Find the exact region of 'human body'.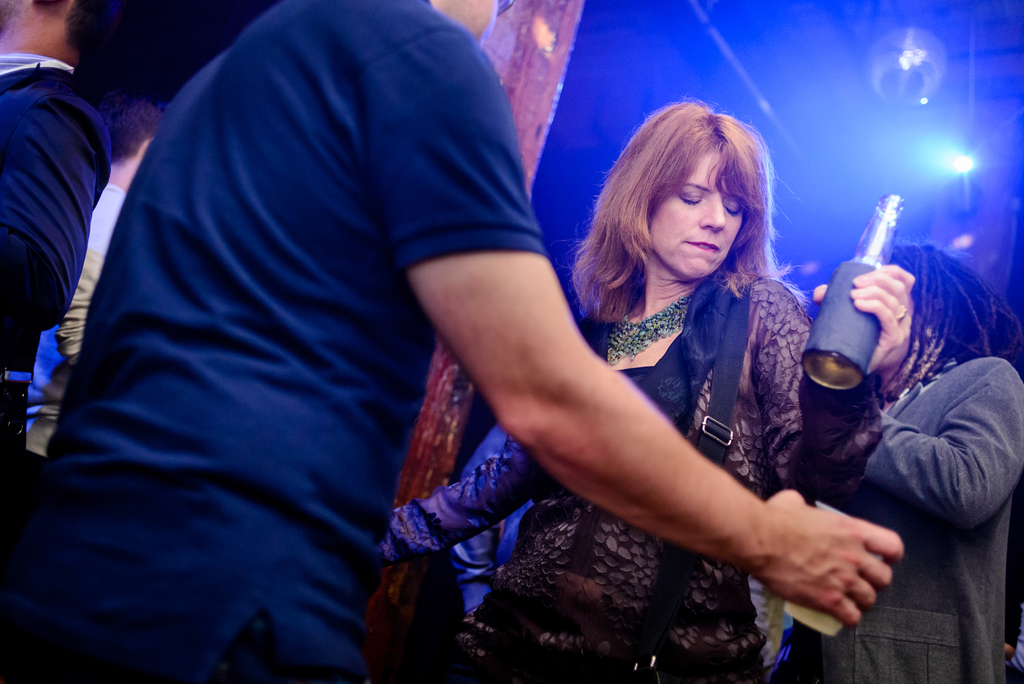
Exact region: (left=0, top=31, right=133, bottom=371).
